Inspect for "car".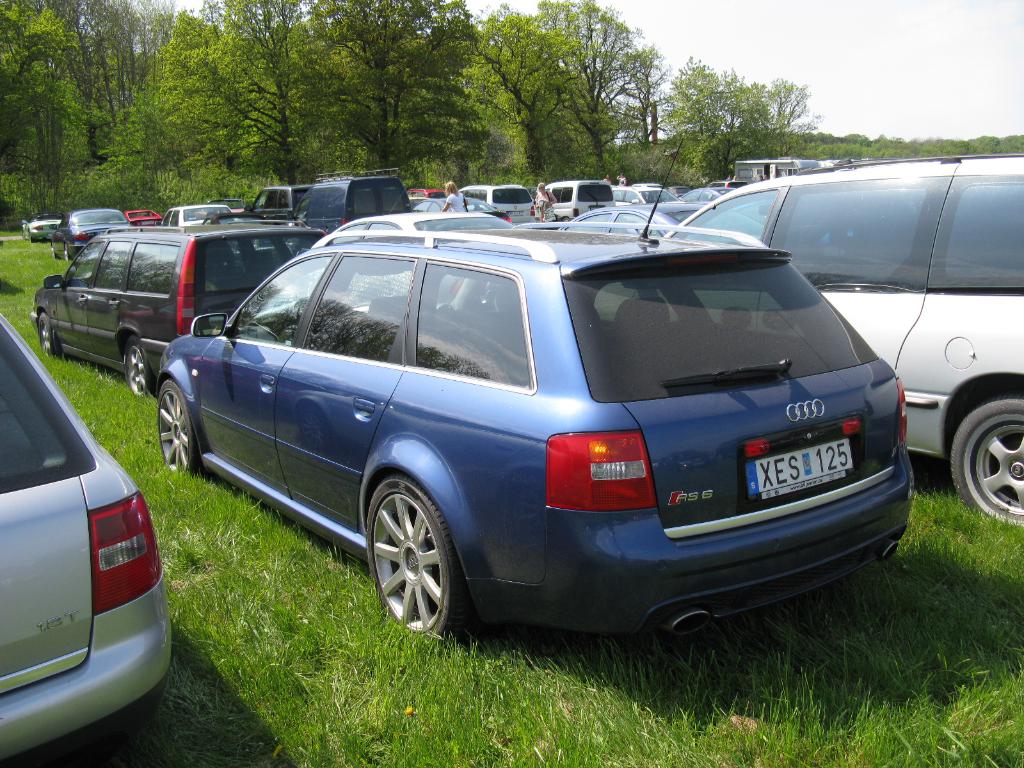
Inspection: {"left": 0, "top": 311, "right": 174, "bottom": 767}.
